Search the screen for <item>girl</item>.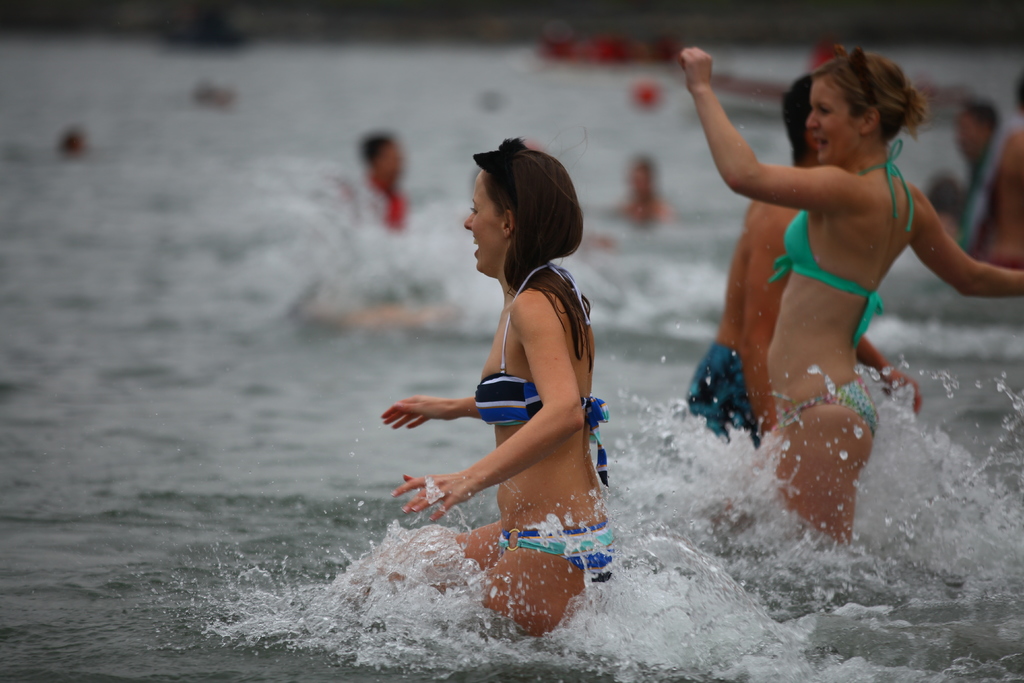
Found at Rect(378, 134, 615, 636).
